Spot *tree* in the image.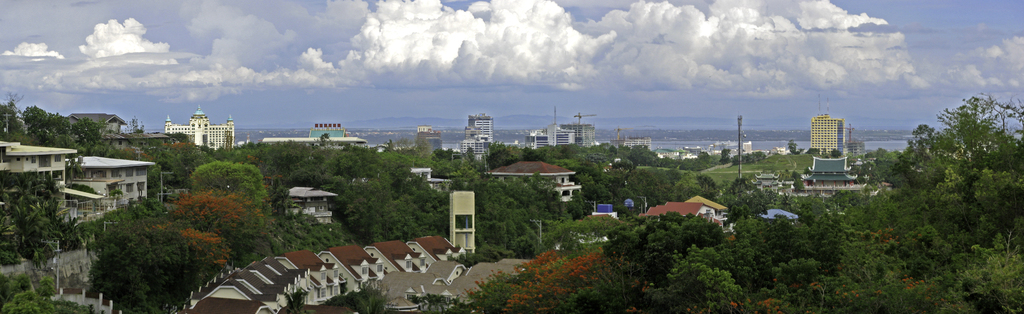
*tree* found at [191, 151, 280, 227].
